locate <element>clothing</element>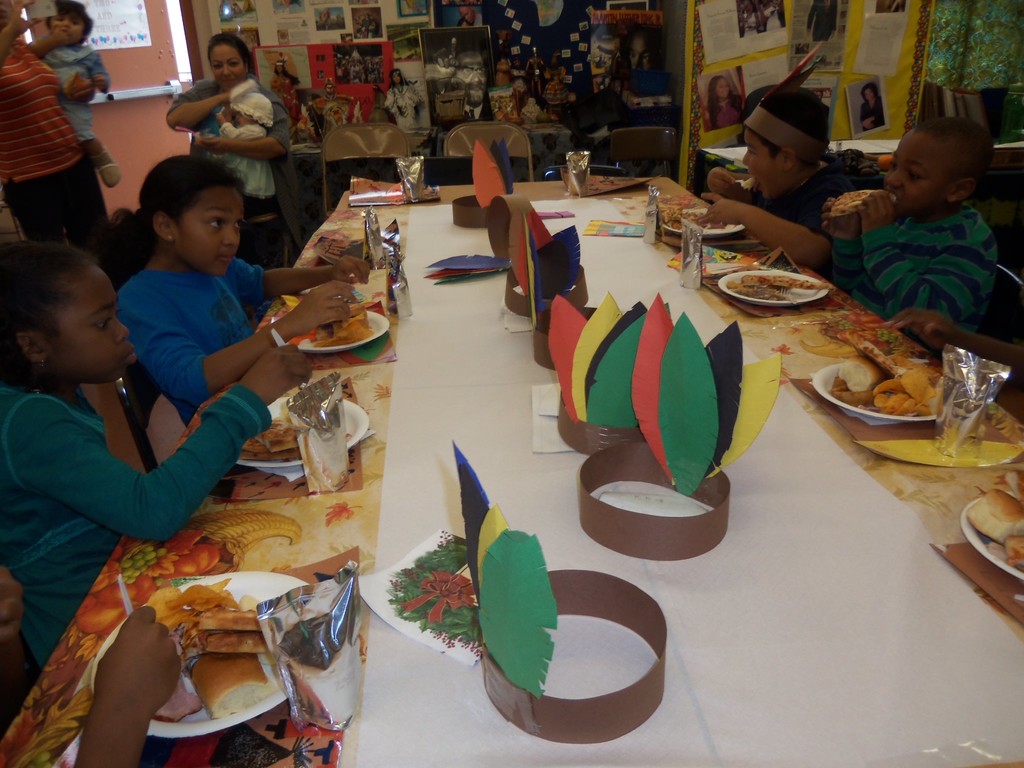
BBox(829, 207, 999, 360)
